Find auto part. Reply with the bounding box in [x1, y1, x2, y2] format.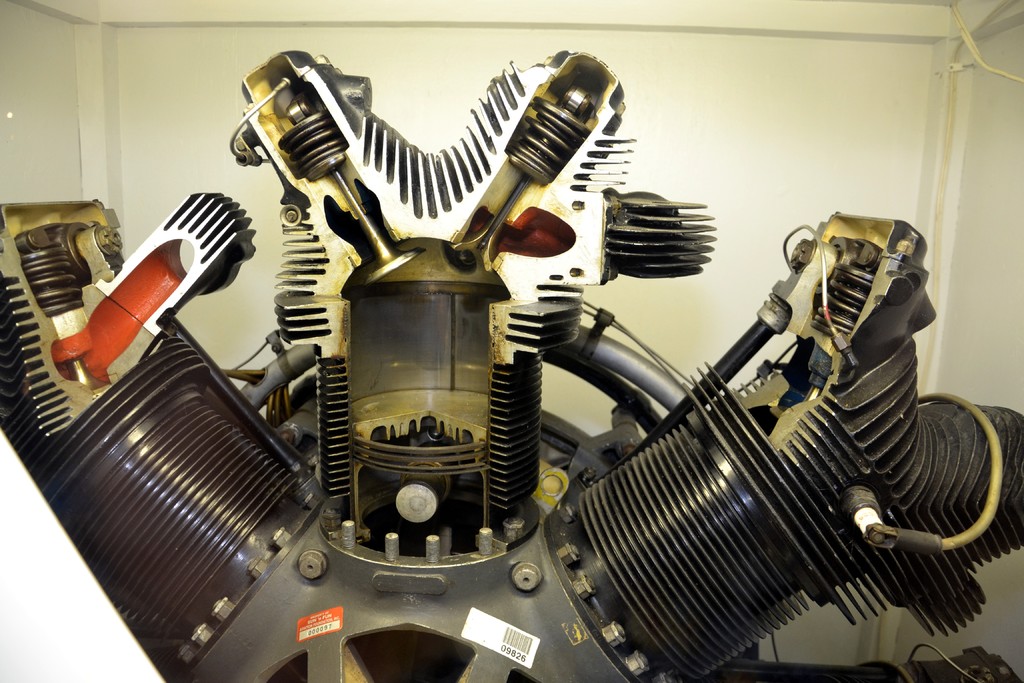
[0, 45, 1023, 682].
